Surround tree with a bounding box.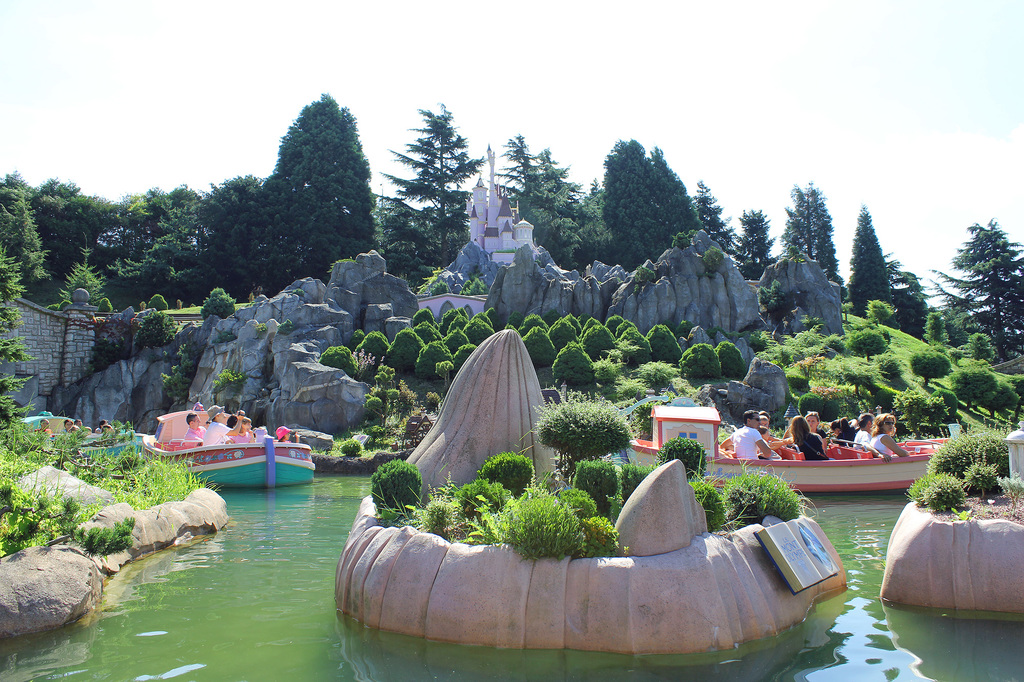
<box>936,215,1023,365</box>.
